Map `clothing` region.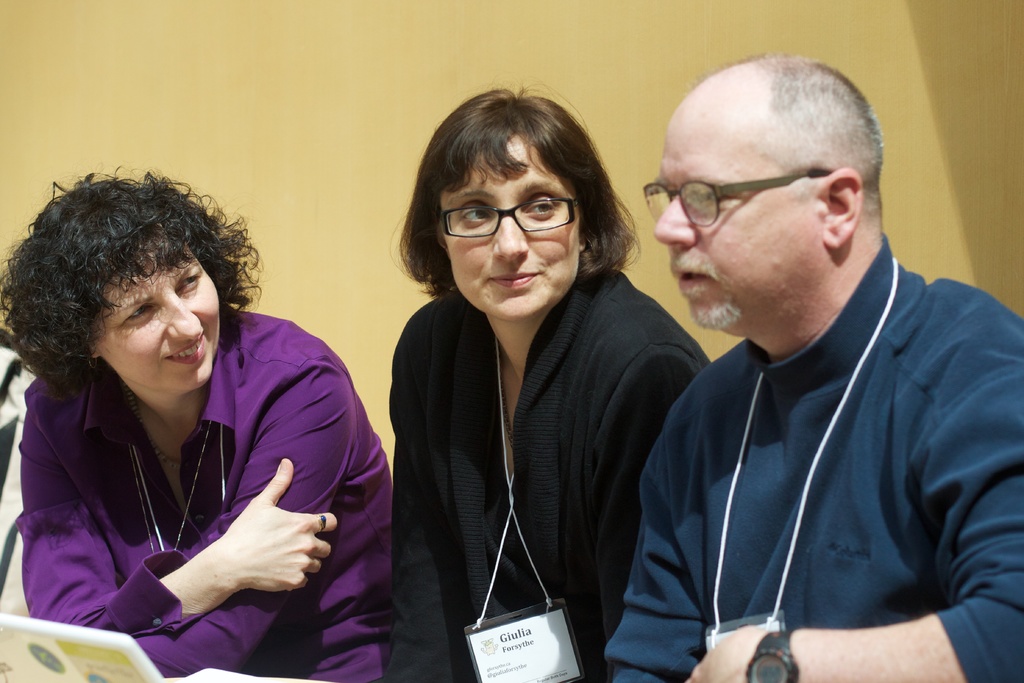
Mapped to box(600, 229, 1023, 682).
